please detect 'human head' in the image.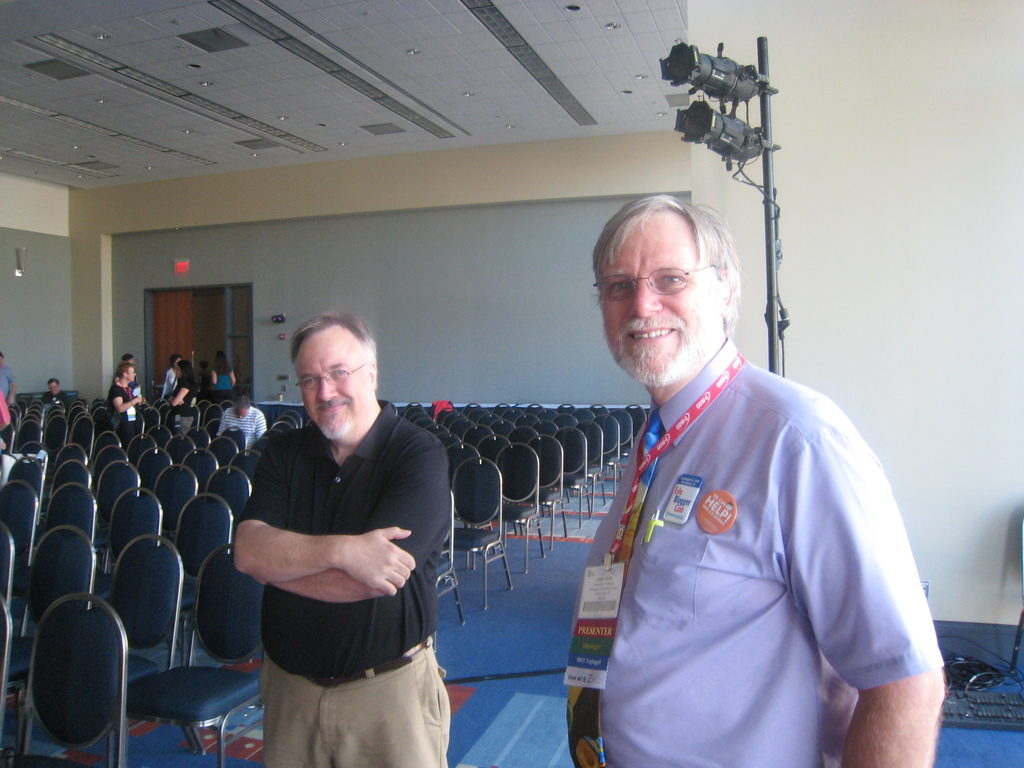
174 360 193 380.
